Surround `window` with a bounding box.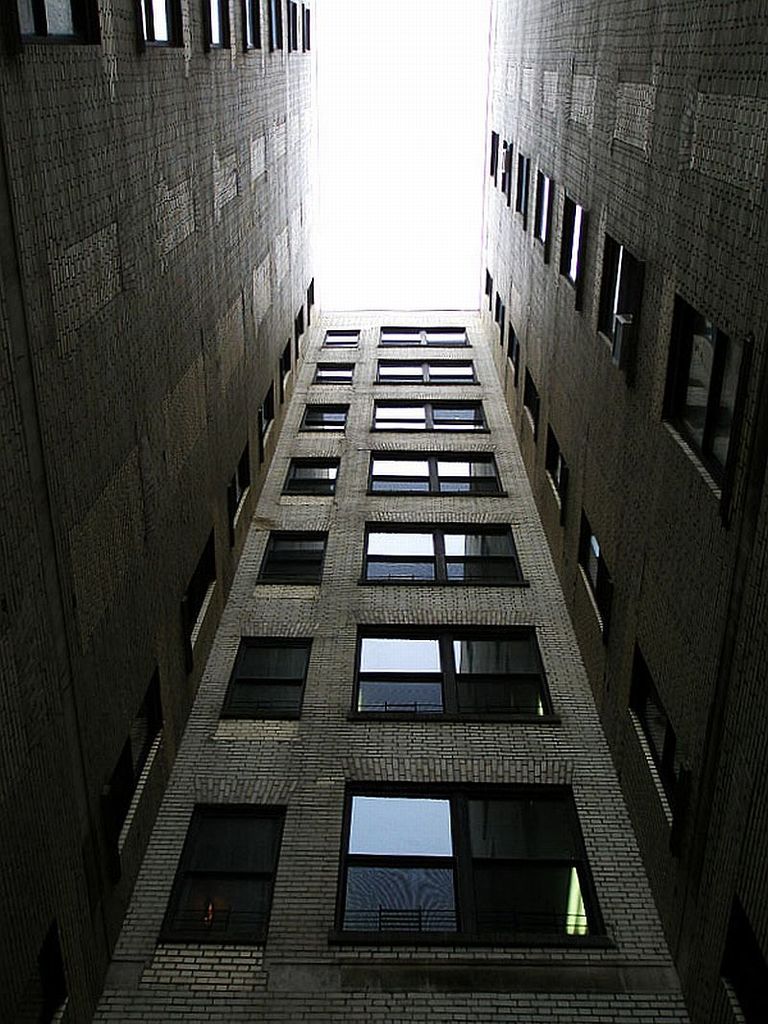
<box>627,645,688,846</box>.
